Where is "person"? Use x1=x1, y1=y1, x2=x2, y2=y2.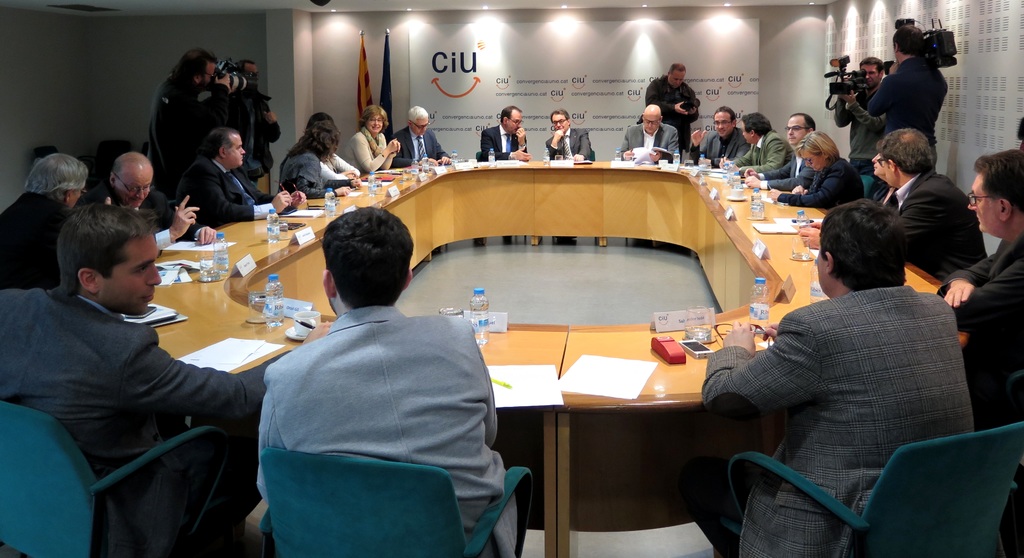
x1=863, y1=122, x2=986, y2=282.
